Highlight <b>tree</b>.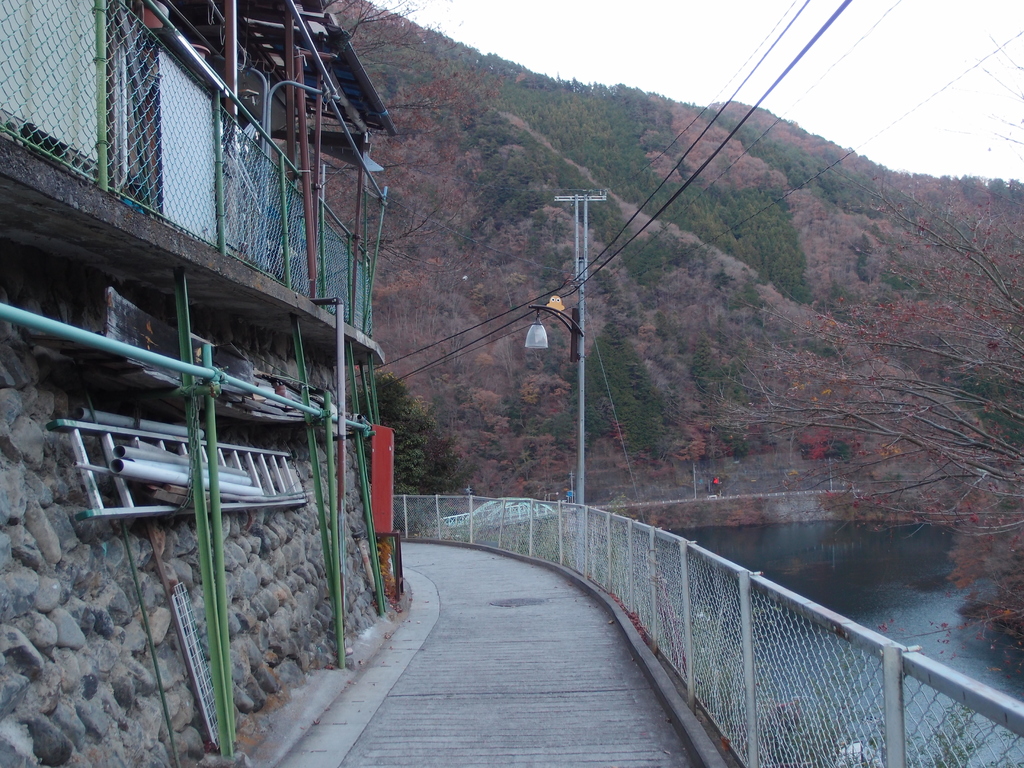
Highlighted region: 319, 0, 499, 266.
